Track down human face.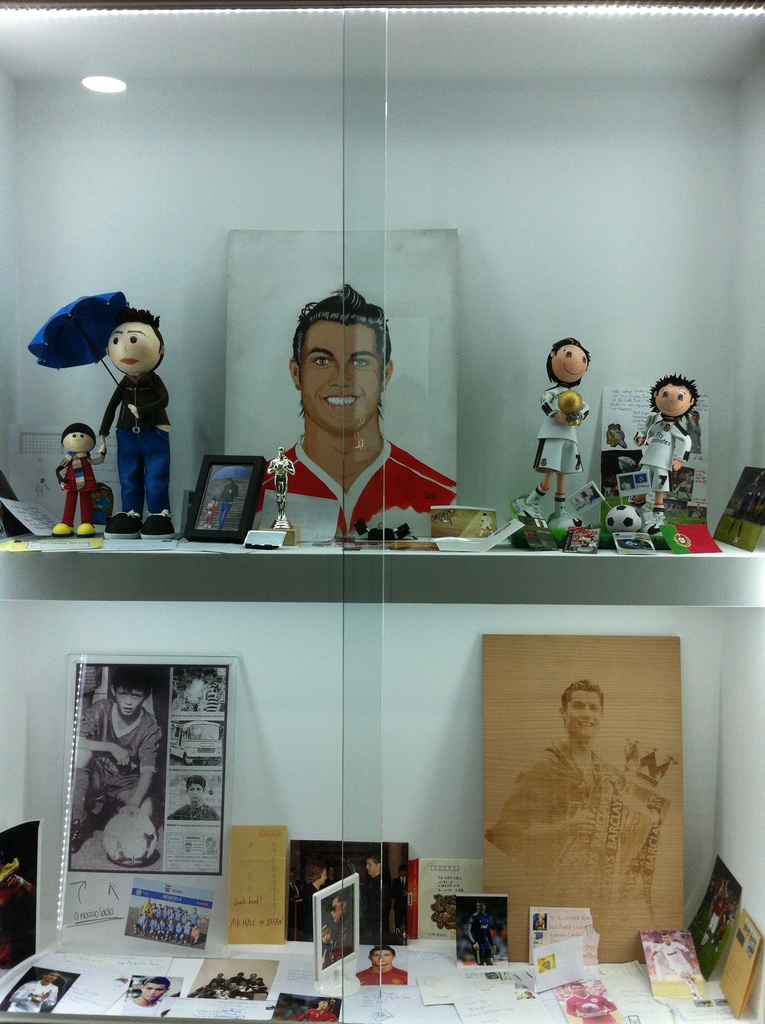
Tracked to crop(105, 316, 161, 378).
